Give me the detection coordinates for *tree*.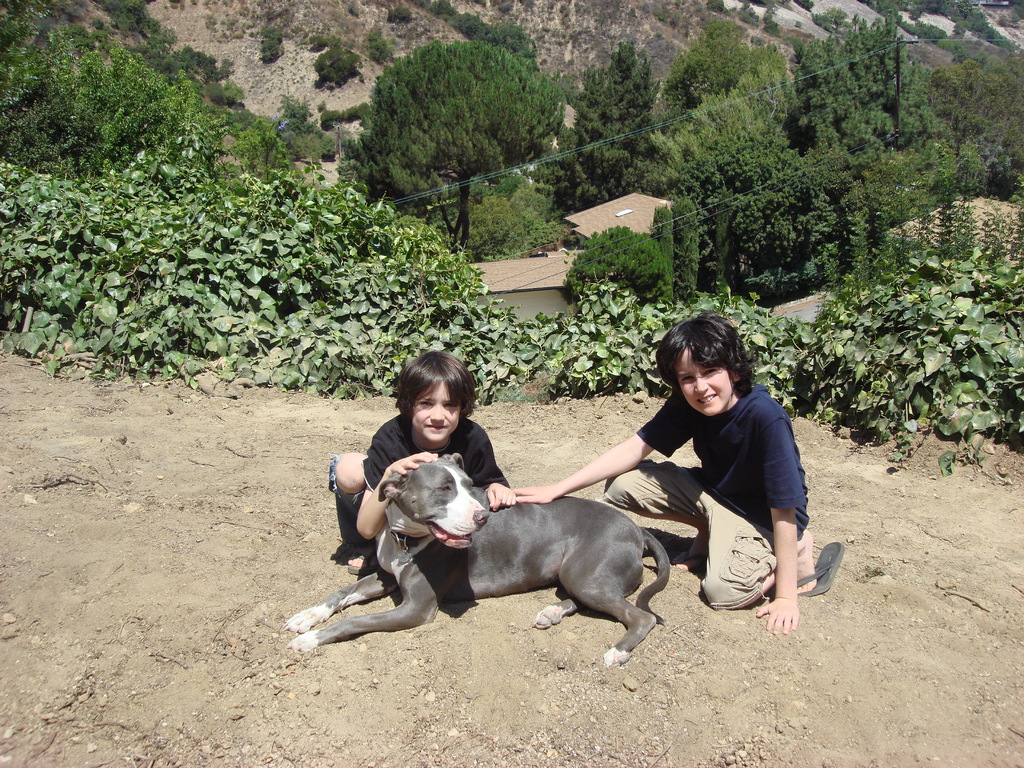
<bbox>318, 40, 356, 81</bbox>.
